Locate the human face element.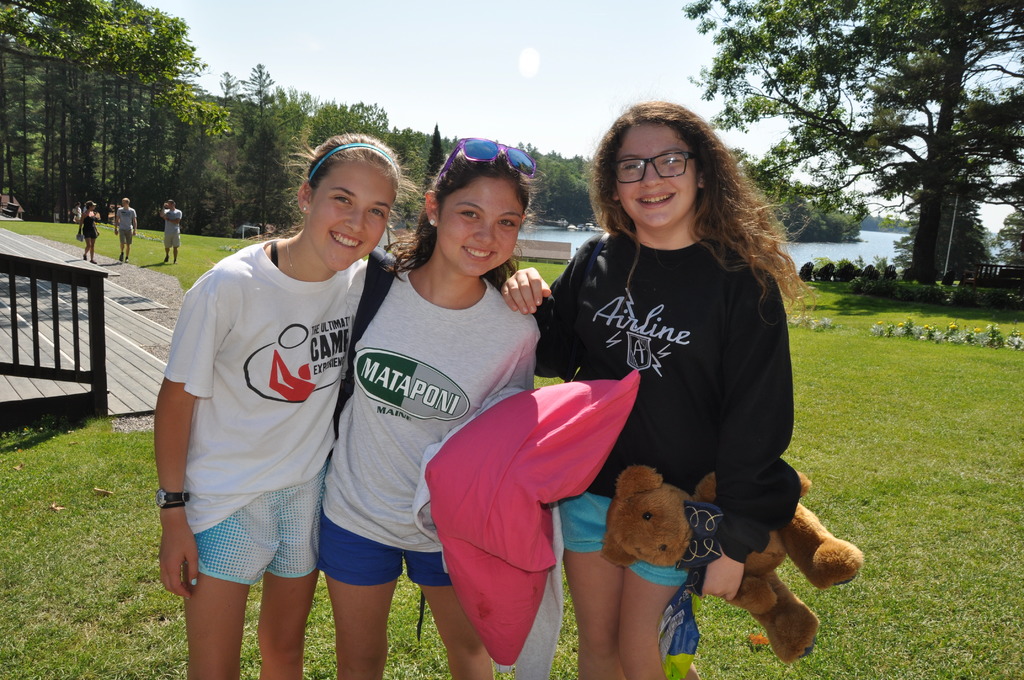
Element bbox: x1=435, y1=175, x2=525, y2=277.
